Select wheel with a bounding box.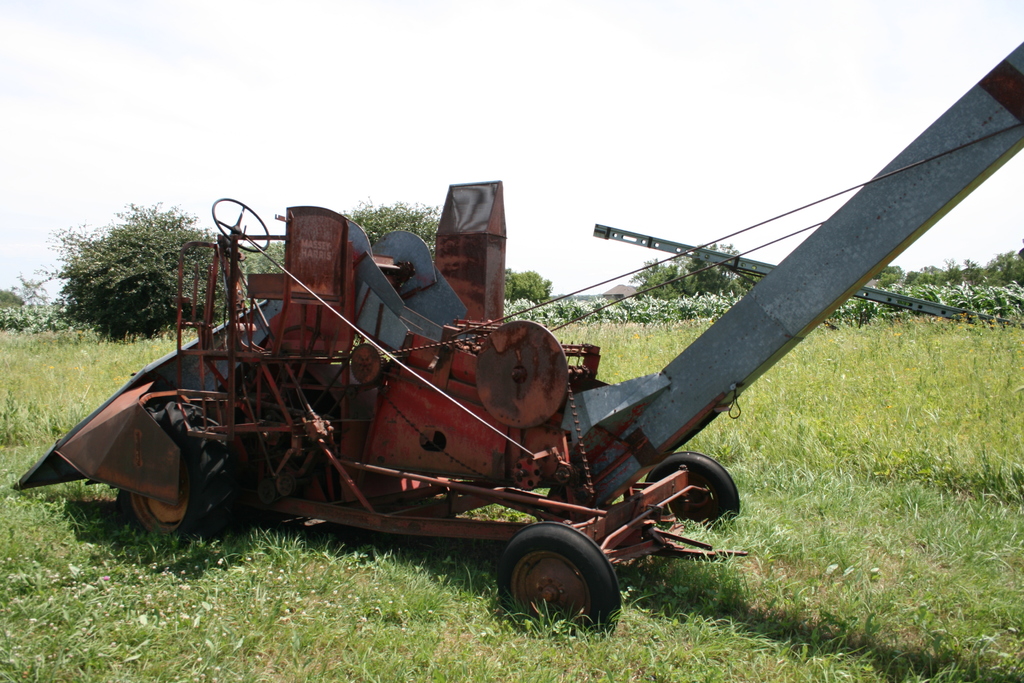
Rect(495, 532, 616, 627).
